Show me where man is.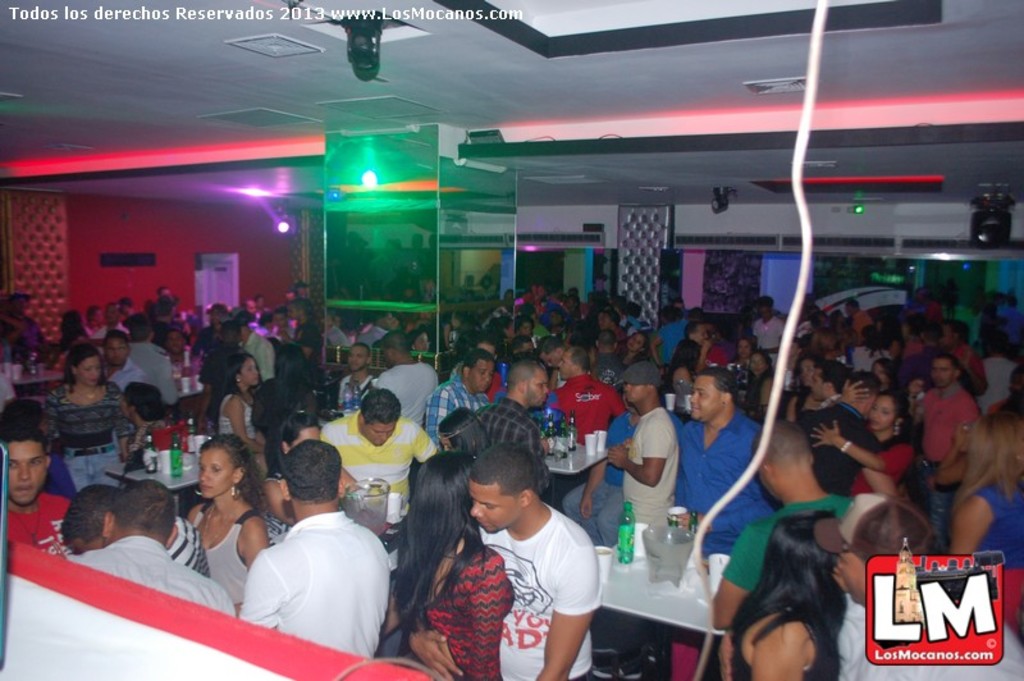
man is at 416,352,493,449.
